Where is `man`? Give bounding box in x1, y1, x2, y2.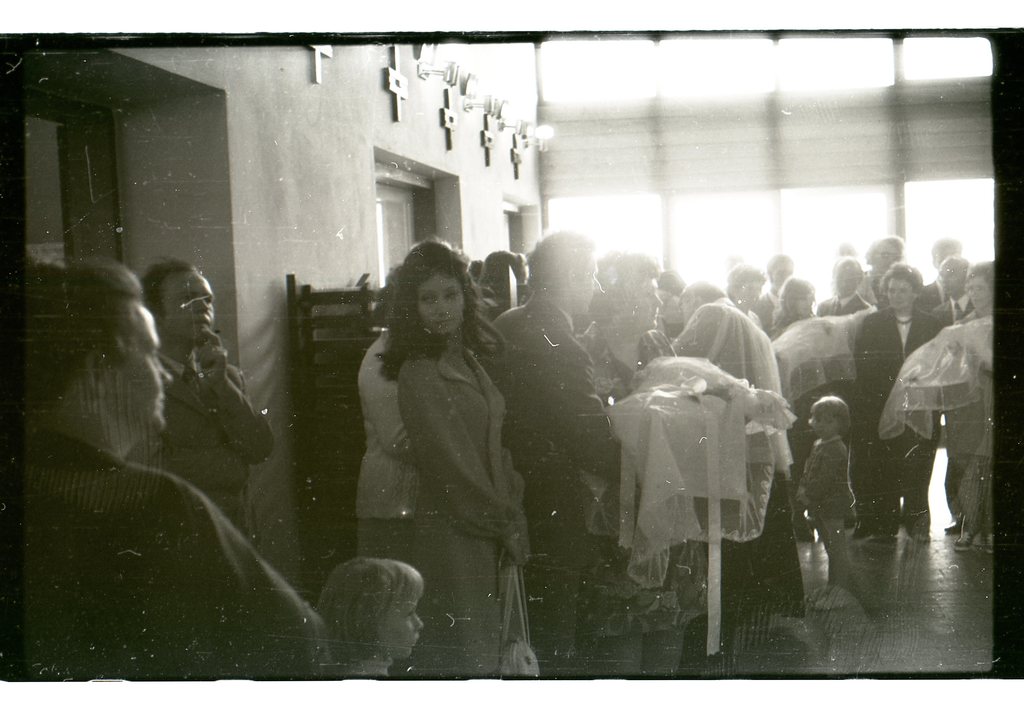
844, 261, 944, 518.
